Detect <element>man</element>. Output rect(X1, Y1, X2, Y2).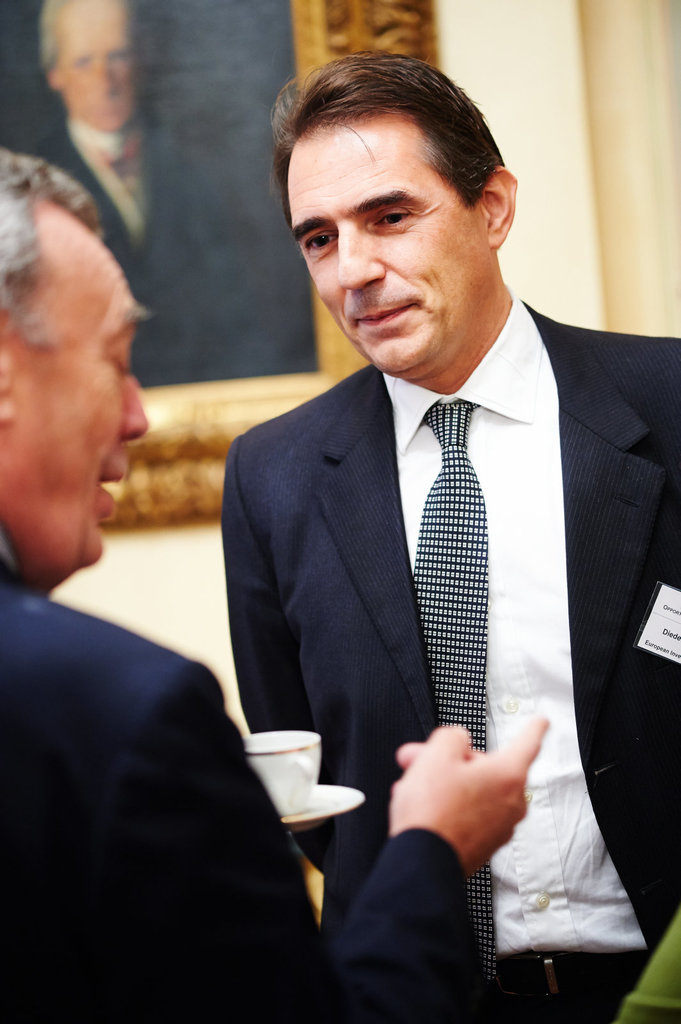
rect(0, 148, 559, 1022).
